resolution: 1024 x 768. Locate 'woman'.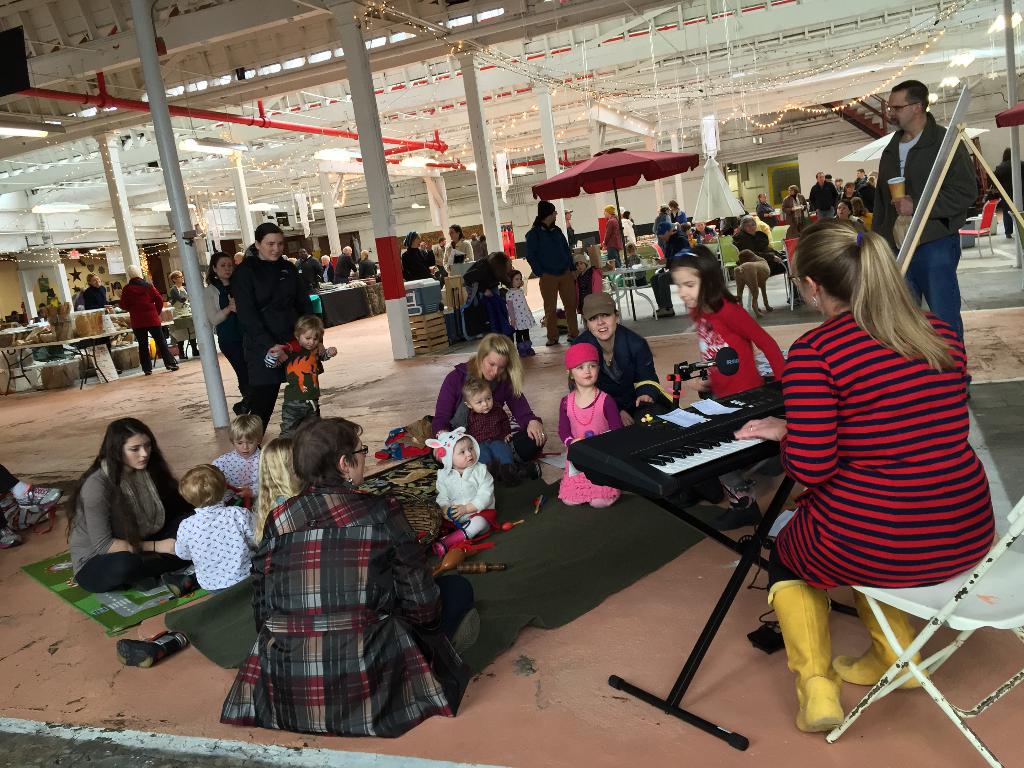
box(568, 294, 656, 430).
